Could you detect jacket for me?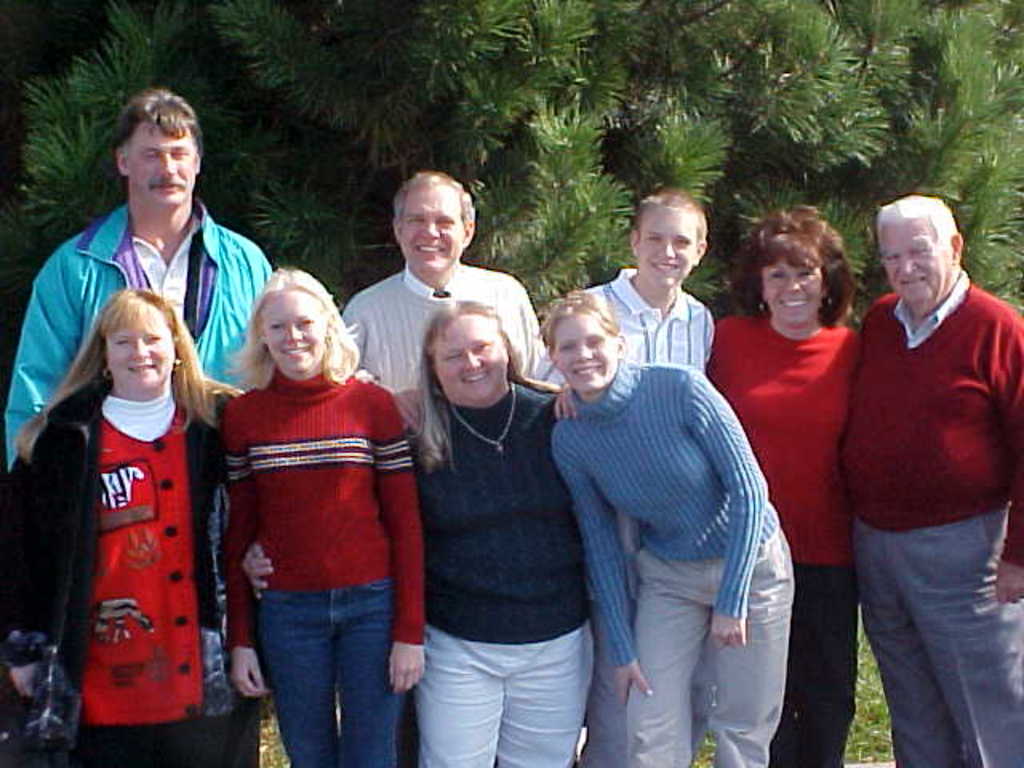
Detection result: <box>0,206,294,477</box>.
